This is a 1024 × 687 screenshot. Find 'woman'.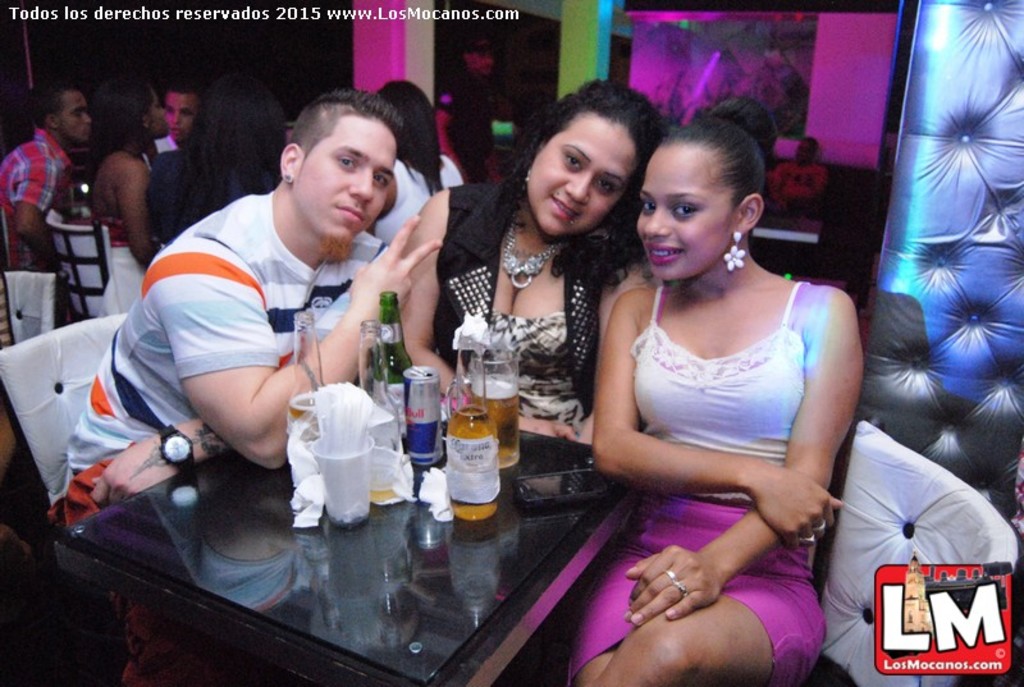
Bounding box: select_region(392, 77, 664, 450).
